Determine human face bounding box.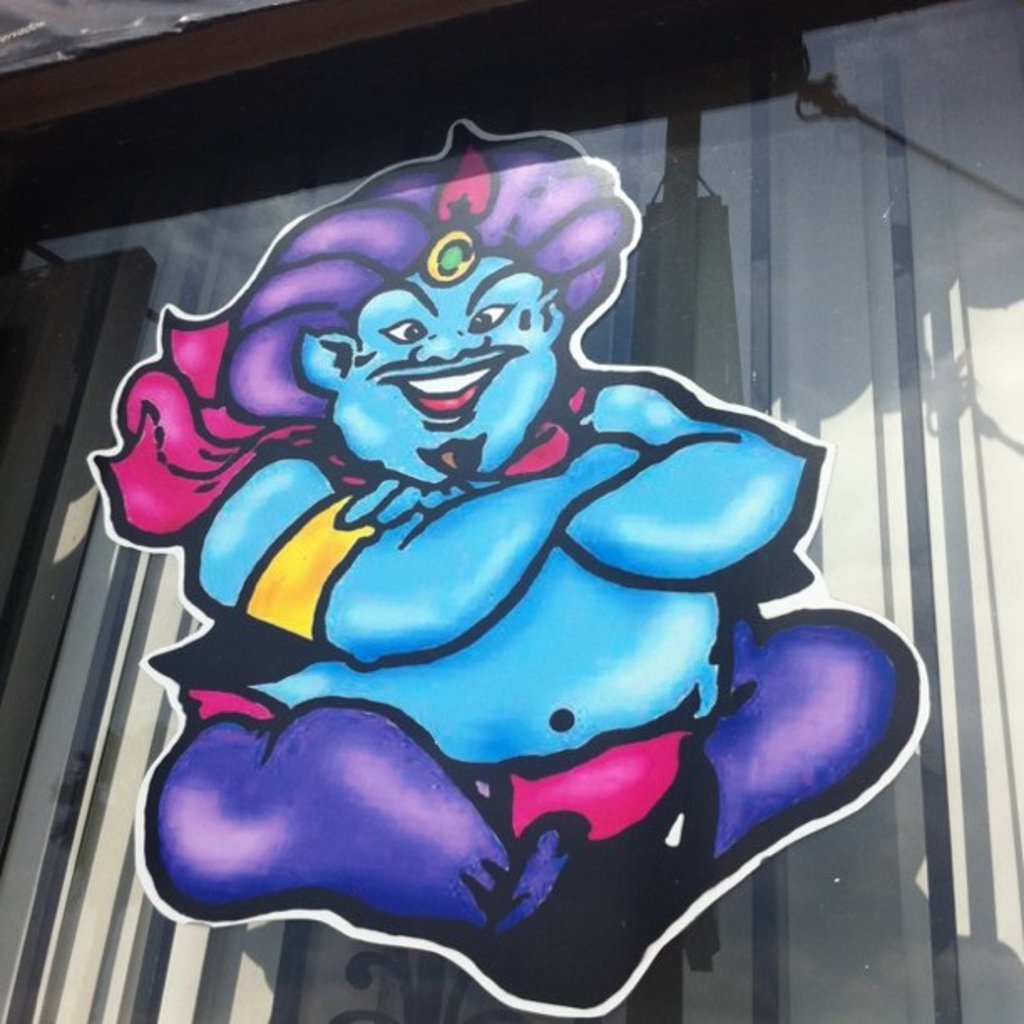
Determined: 335,261,559,489.
